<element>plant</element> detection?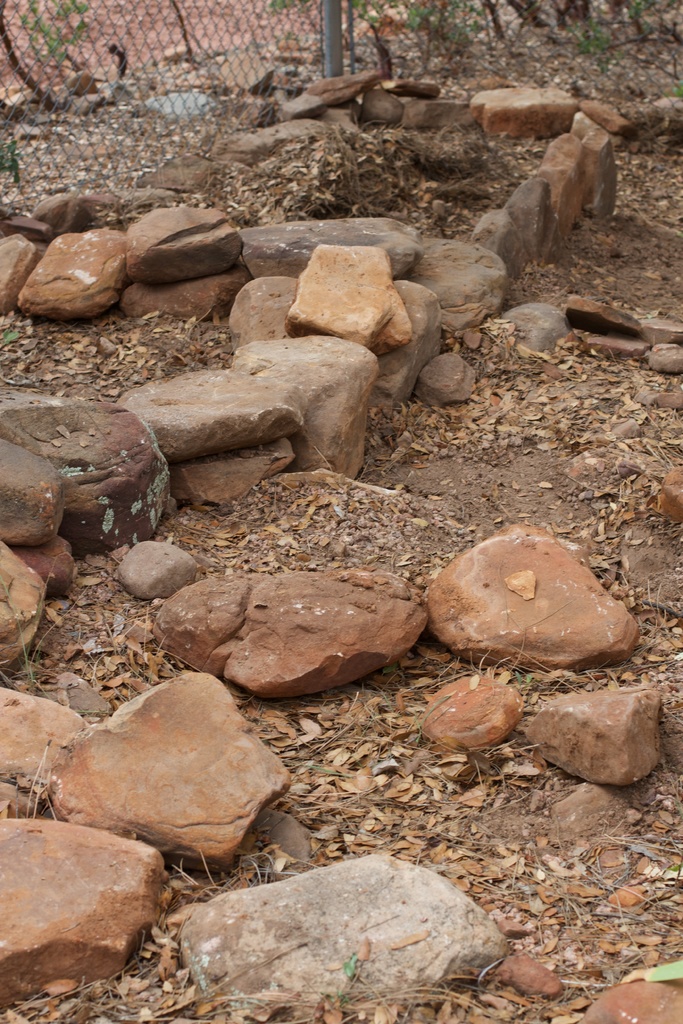
[339,0,384,29]
